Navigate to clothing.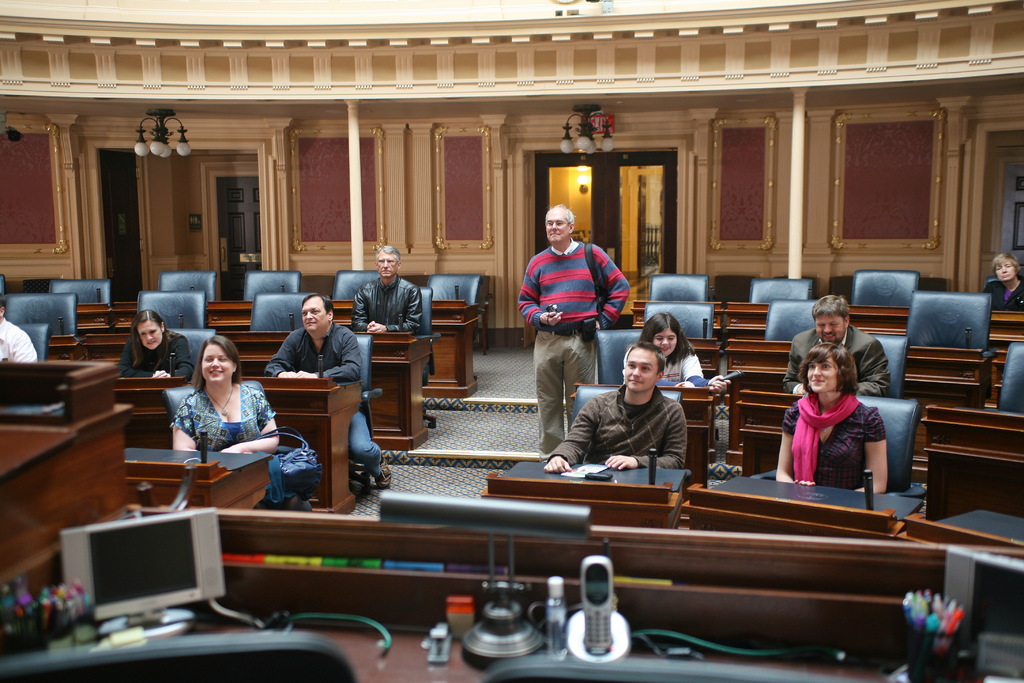
Navigation target: <box>171,383,312,509</box>.
